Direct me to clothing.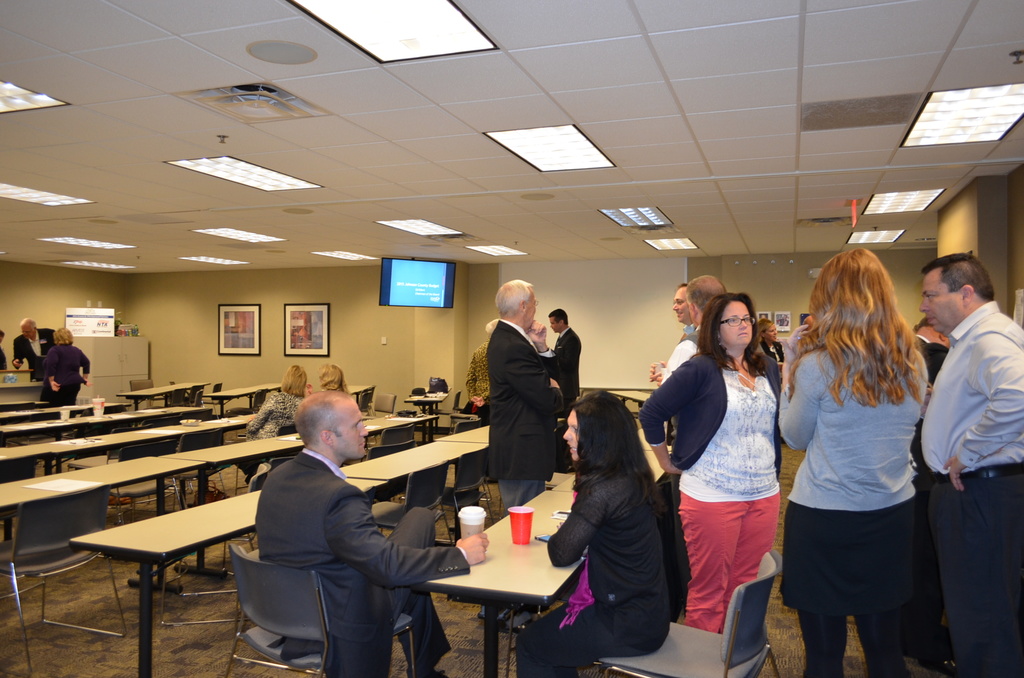
Direction: x1=257, y1=449, x2=468, y2=676.
